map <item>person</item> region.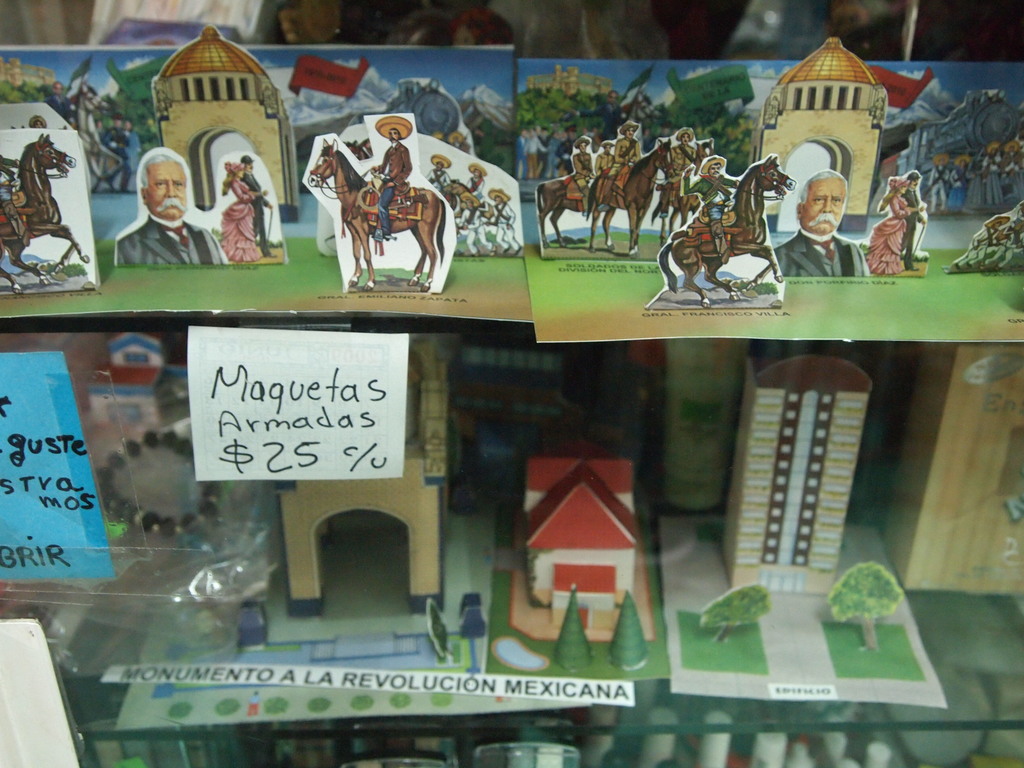
Mapped to (561,88,638,136).
